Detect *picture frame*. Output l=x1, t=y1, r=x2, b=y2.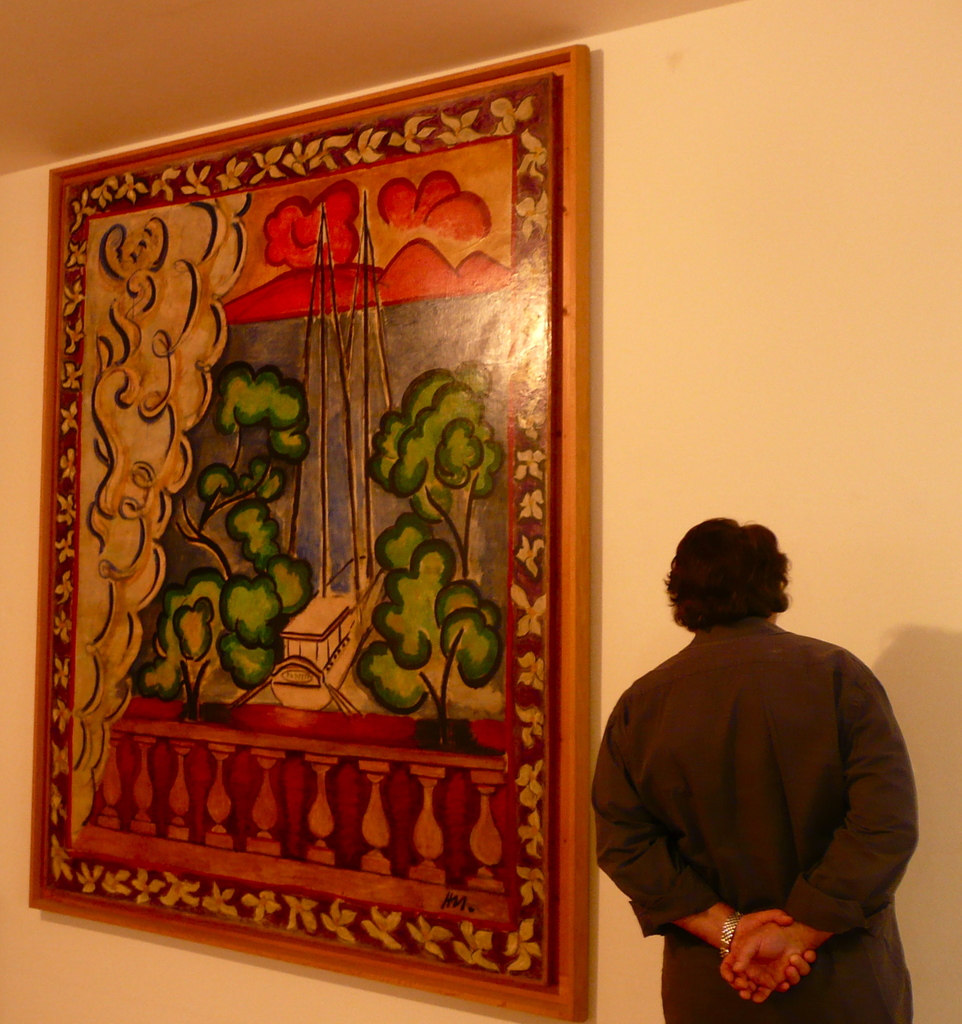
l=48, t=161, r=598, b=1023.
